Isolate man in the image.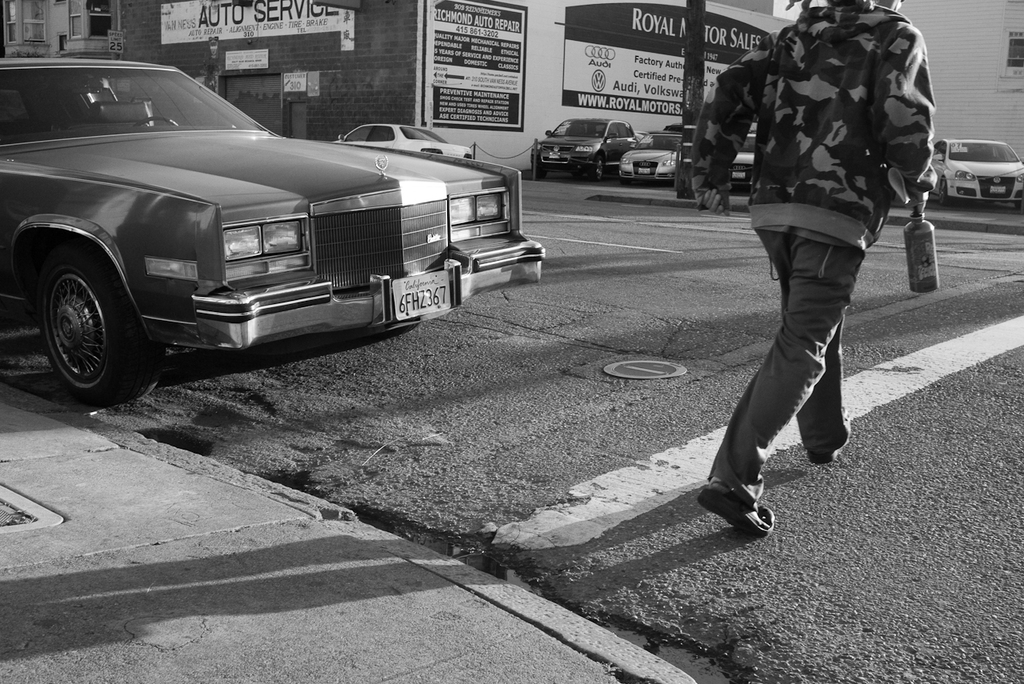
Isolated region: (left=686, top=0, right=942, bottom=542).
